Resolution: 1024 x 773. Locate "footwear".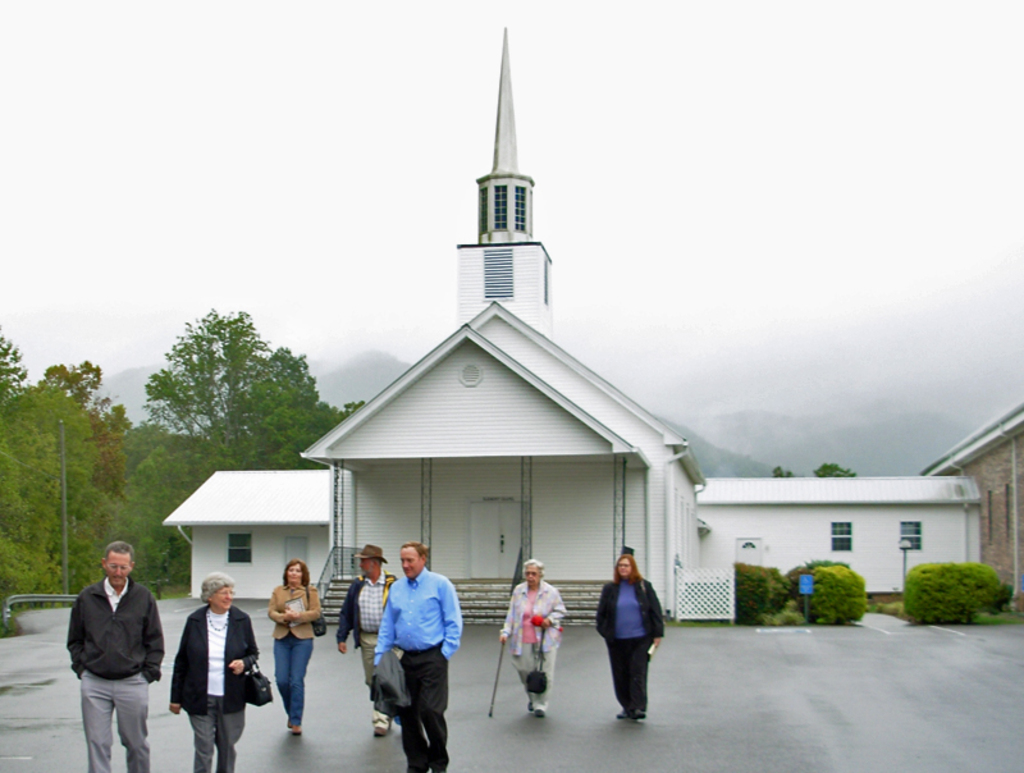
{"left": 628, "top": 708, "right": 649, "bottom": 722}.
